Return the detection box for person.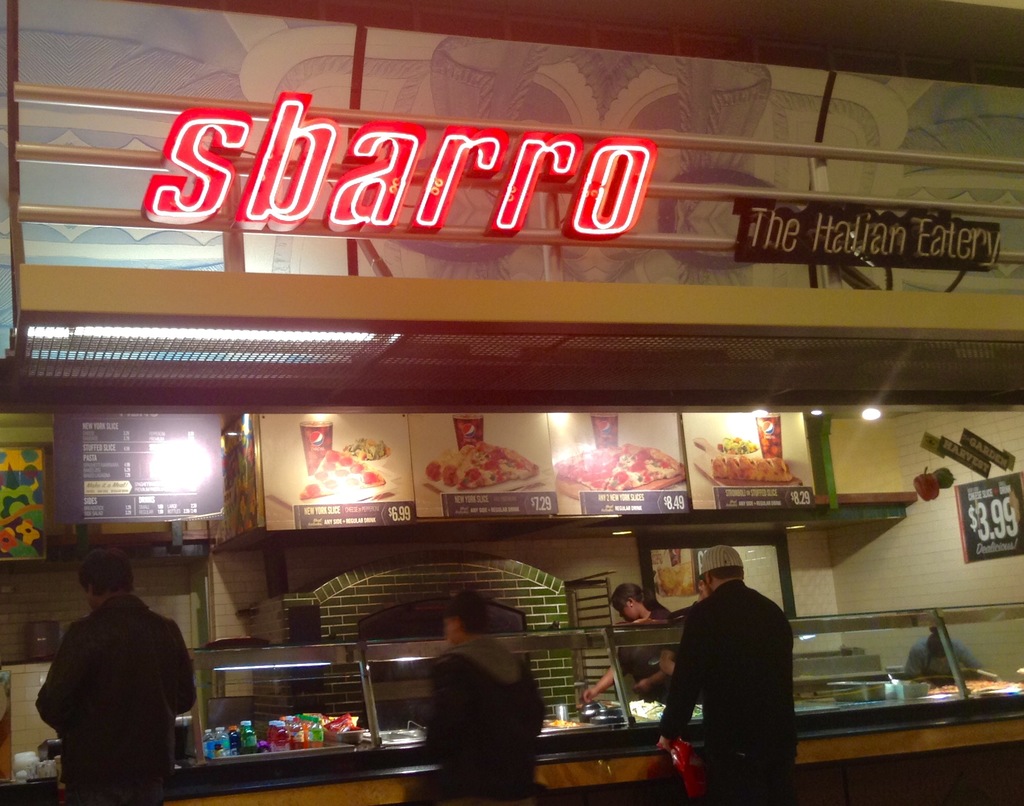
(428,590,547,793).
